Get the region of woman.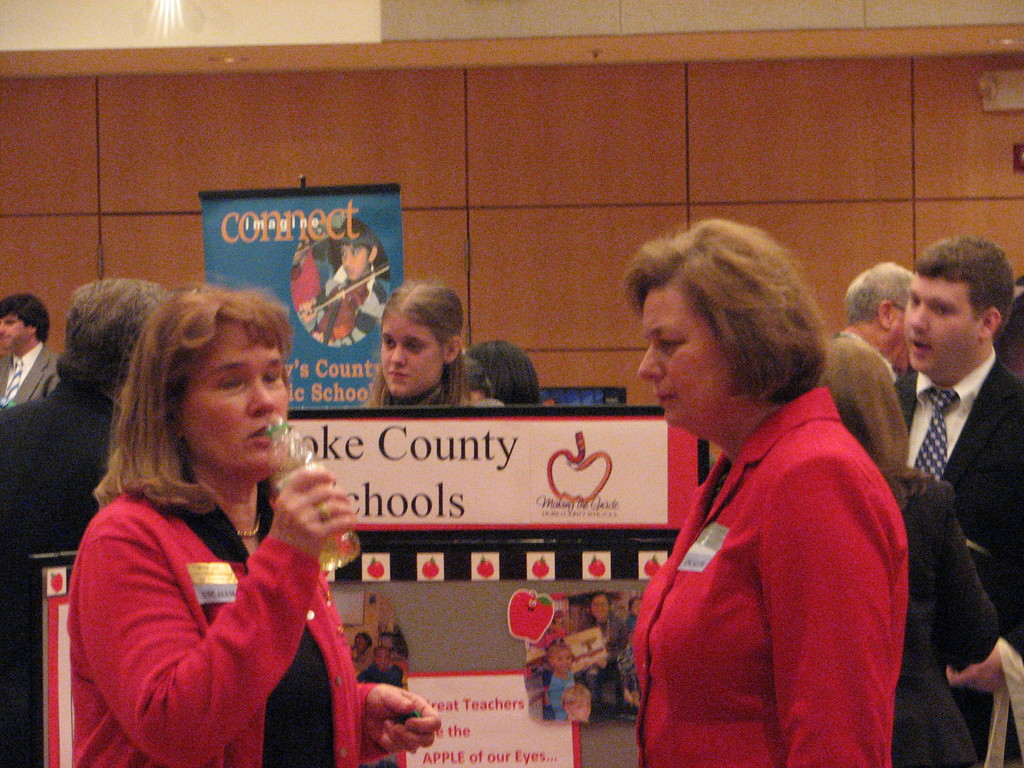
{"left": 362, "top": 281, "right": 507, "bottom": 416}.
